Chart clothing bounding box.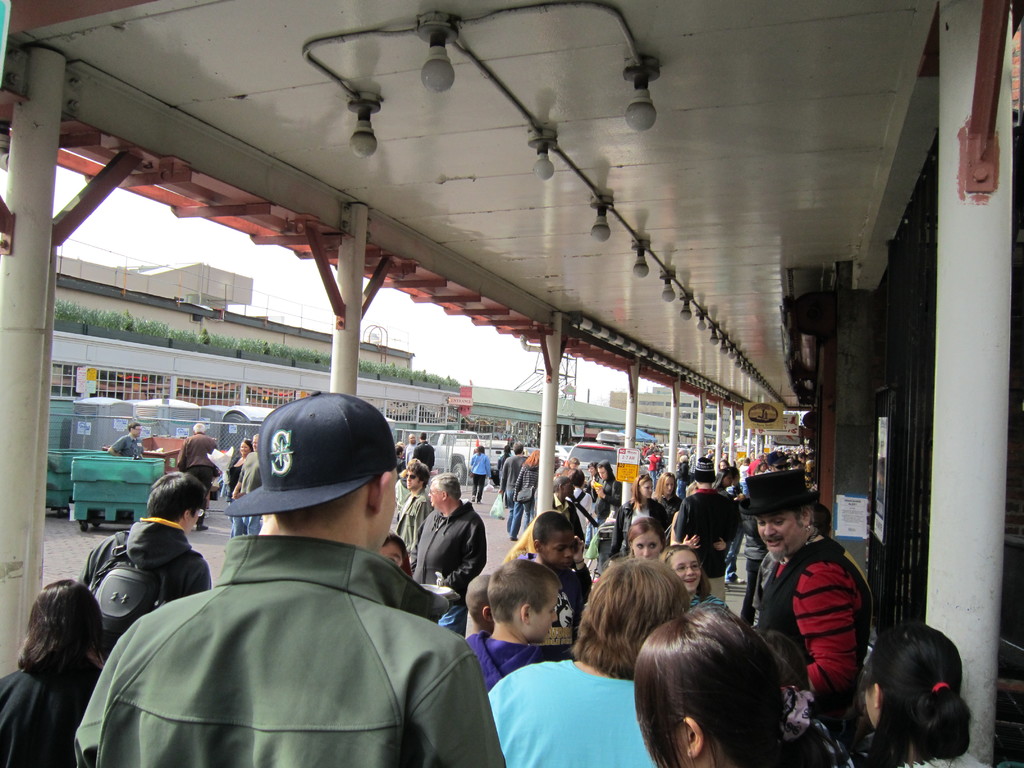
Charted: 93, 426, 146, 523.
